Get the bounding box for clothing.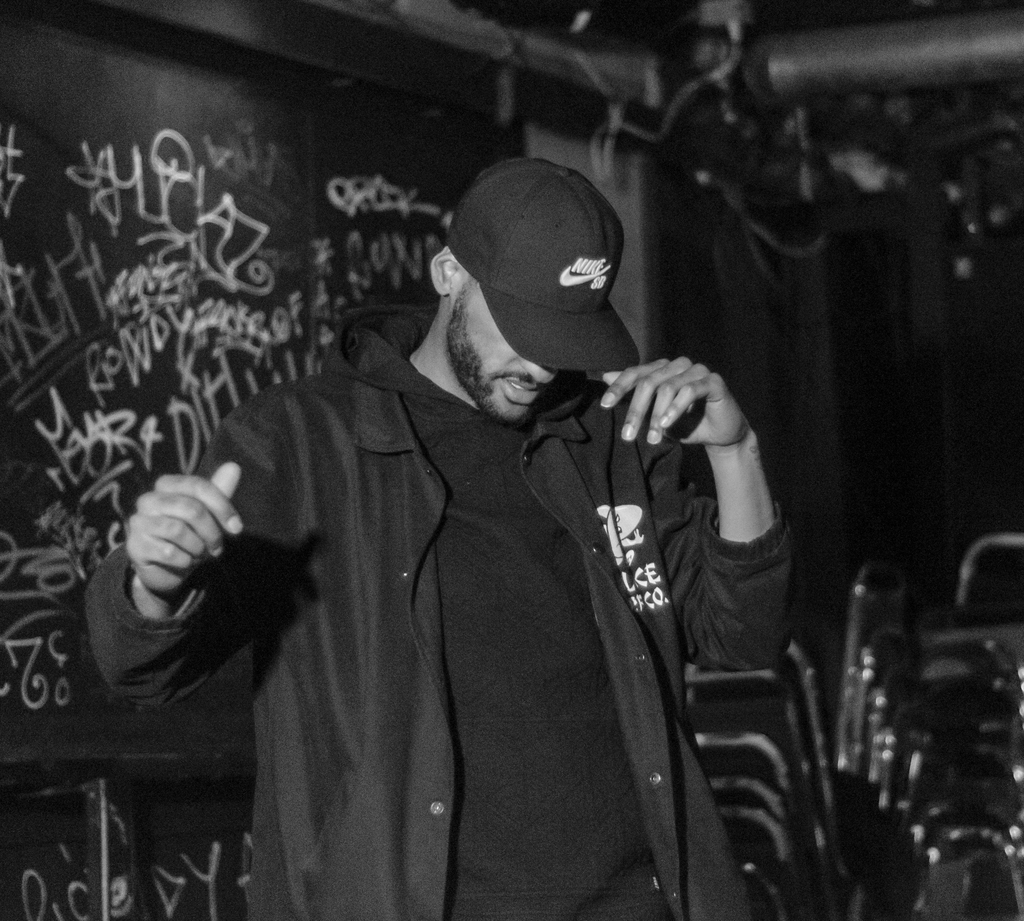
150, 291, 757, 909.
